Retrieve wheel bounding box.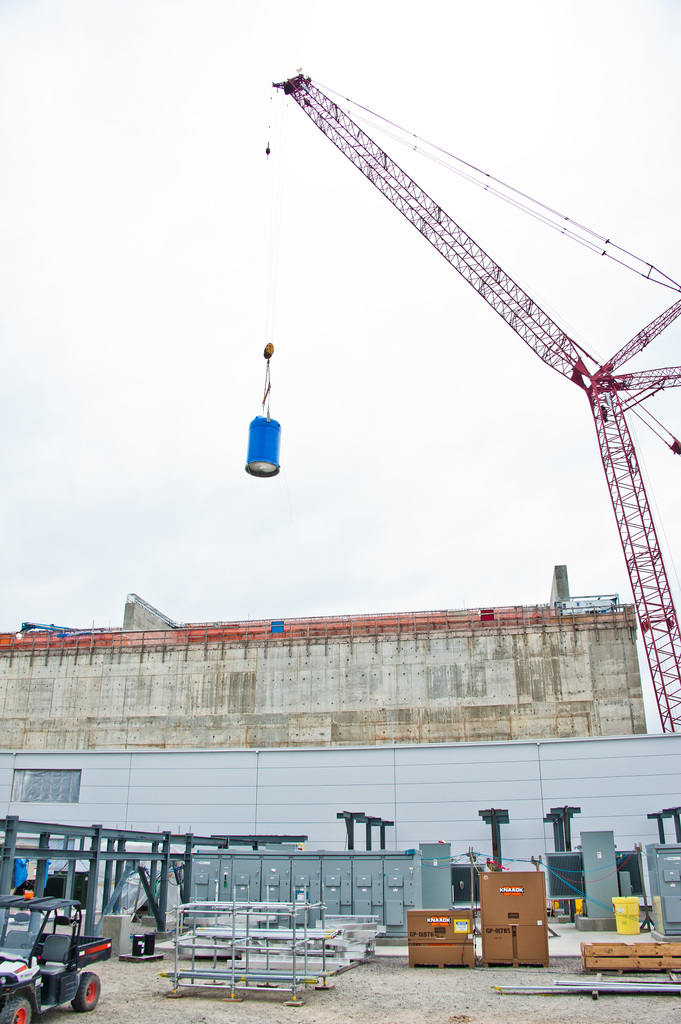
Bounding box: (left=1, top=994, right=31, bottom=1023).
